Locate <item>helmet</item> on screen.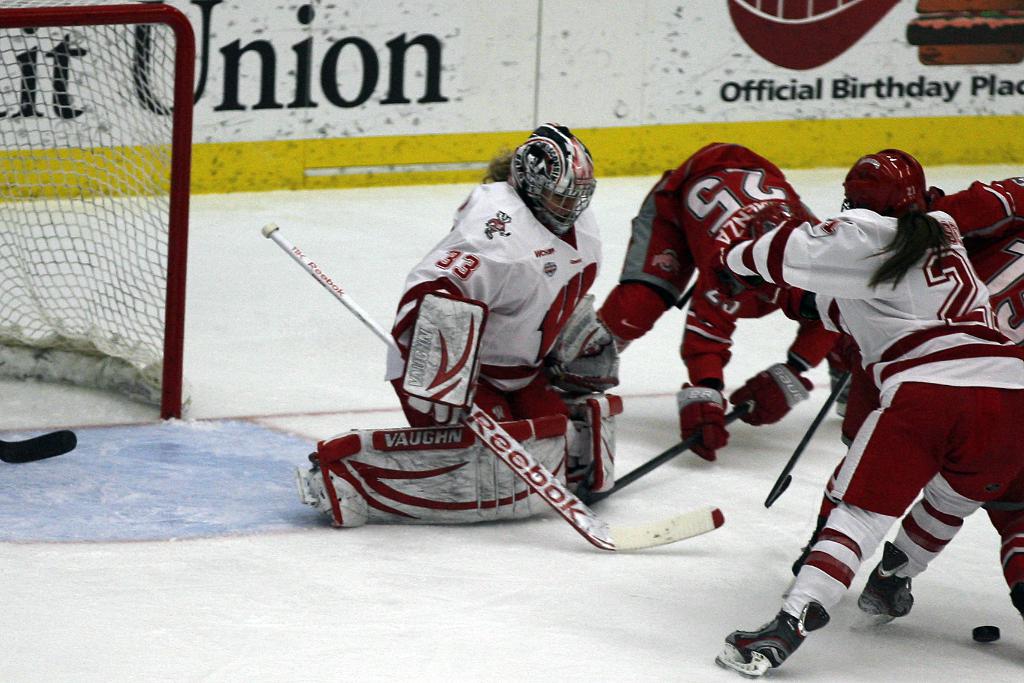
On screen at [511,117,596,235].
